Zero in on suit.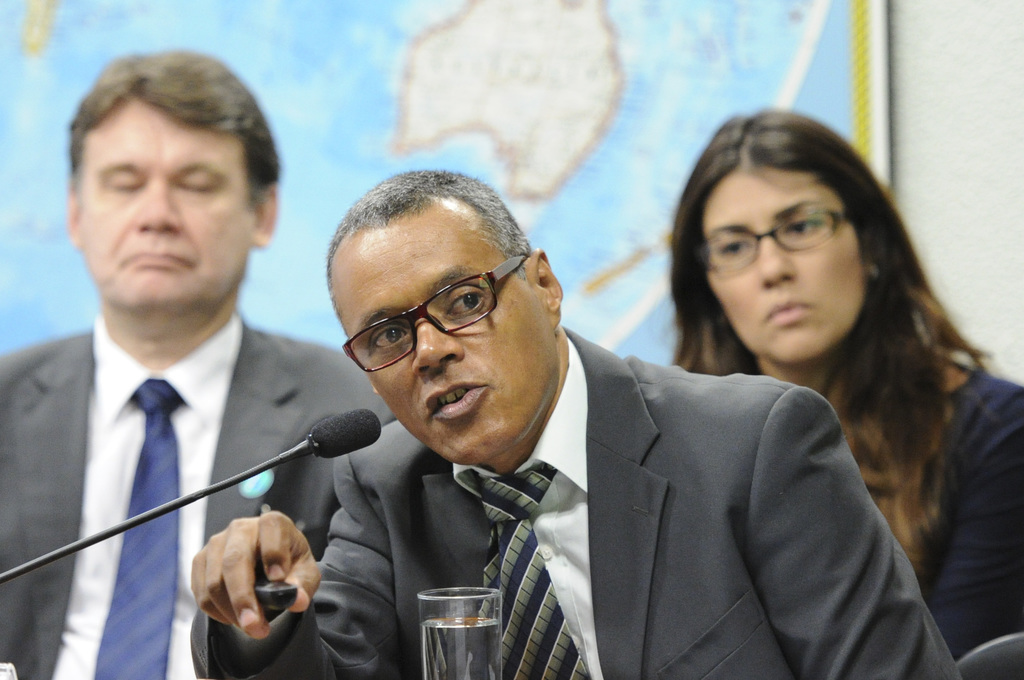
Zeroed in: bbox=(900, 365, 1023, 663).
